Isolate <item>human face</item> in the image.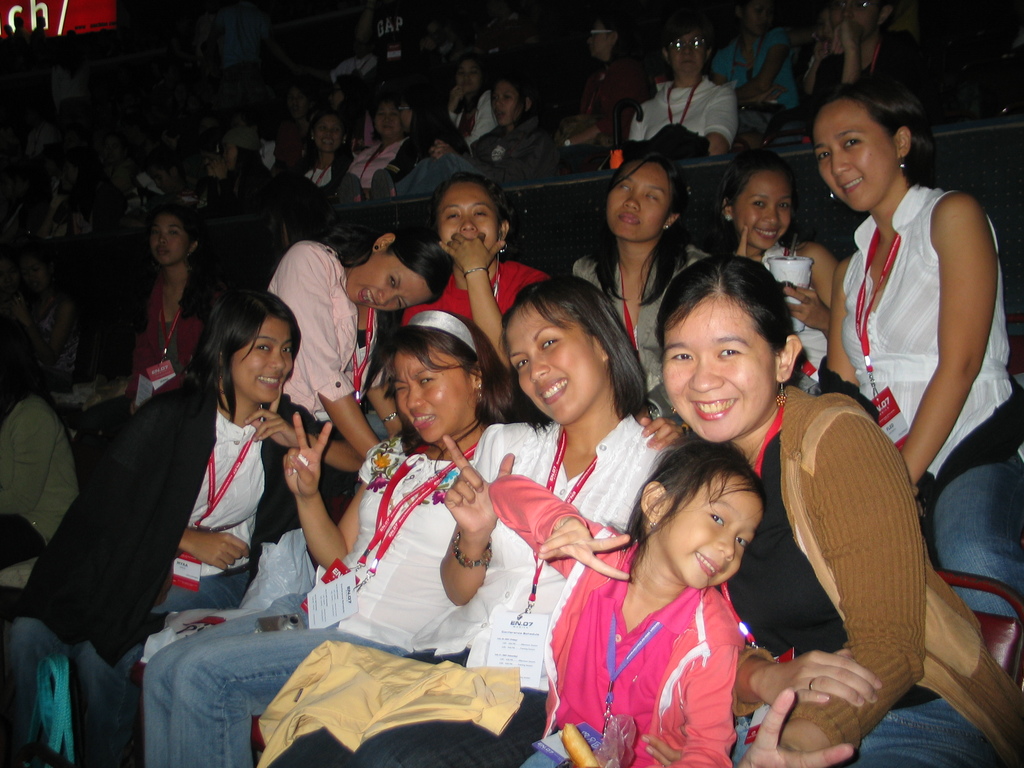
Isolated region: 232, 317, 292, 404.
